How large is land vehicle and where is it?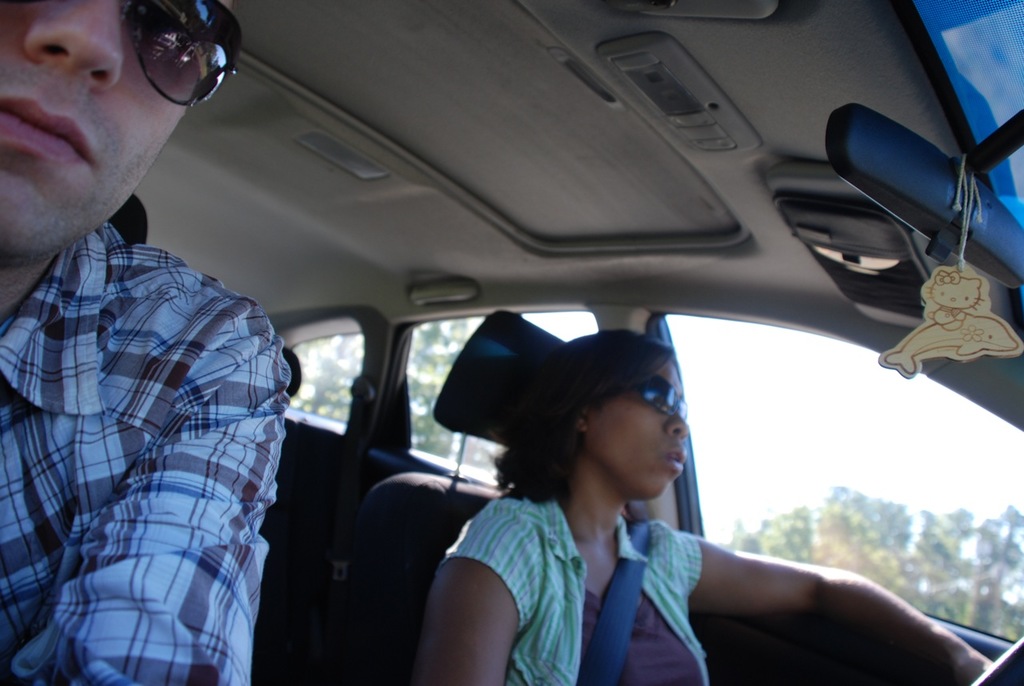
Bounding box: left=0, top=0, right=1023, bottom=685.
